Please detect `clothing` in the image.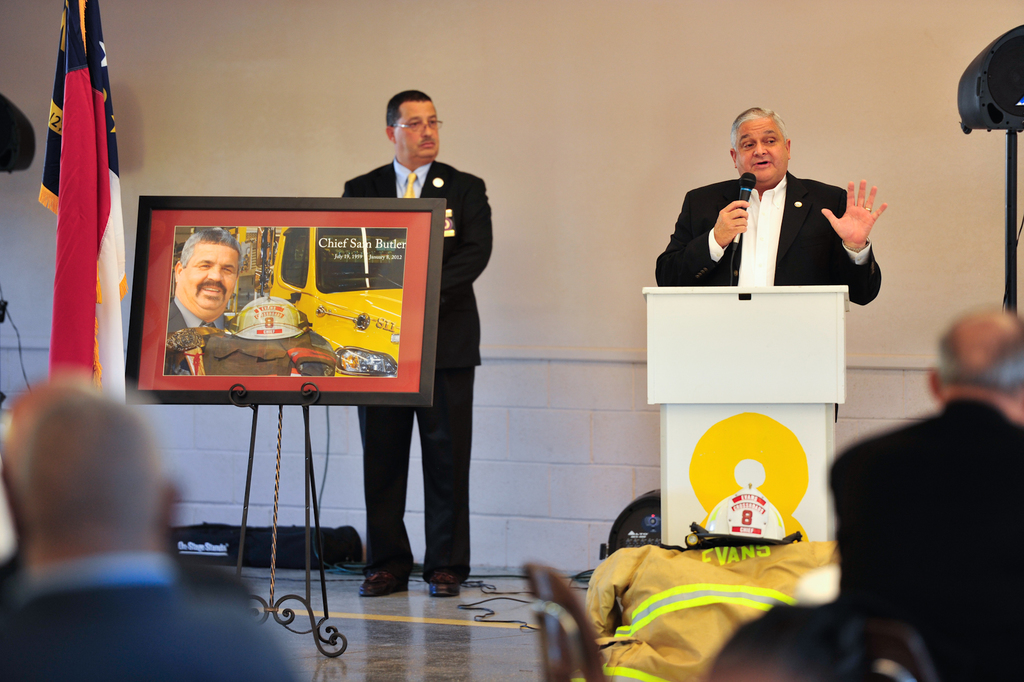
[x1=824, y1=399, x2=1023, y2=681].
